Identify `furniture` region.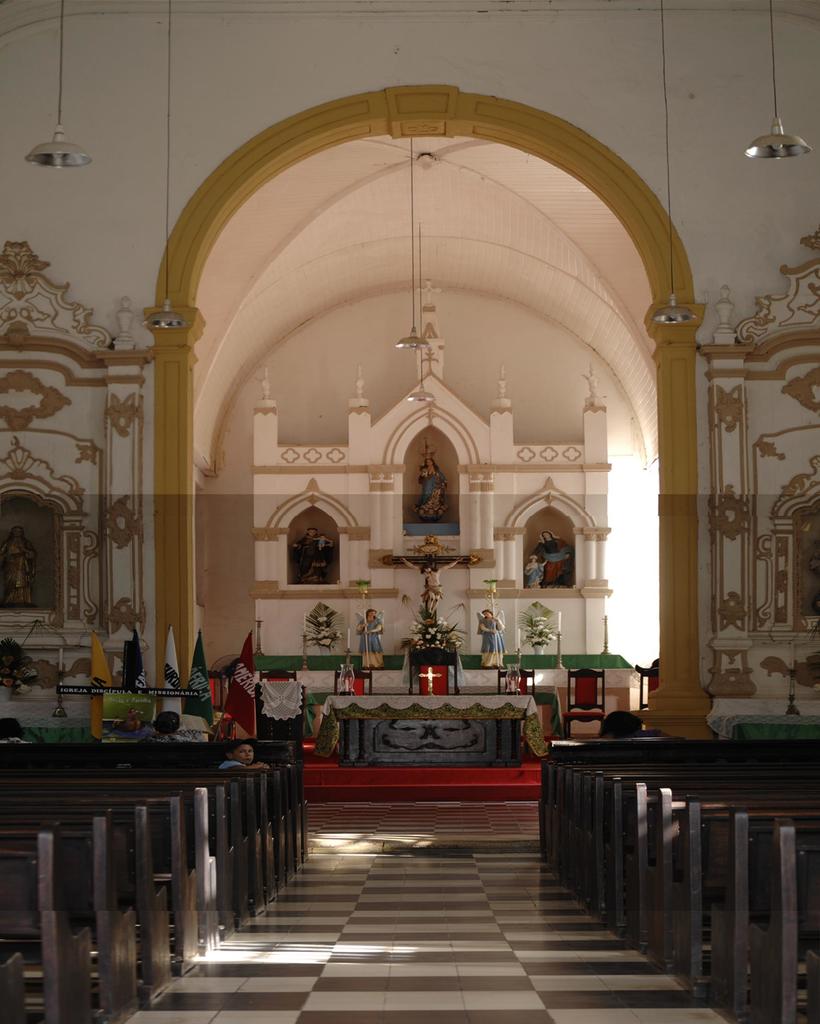
Region: locate(560, 666, 607, 733).
